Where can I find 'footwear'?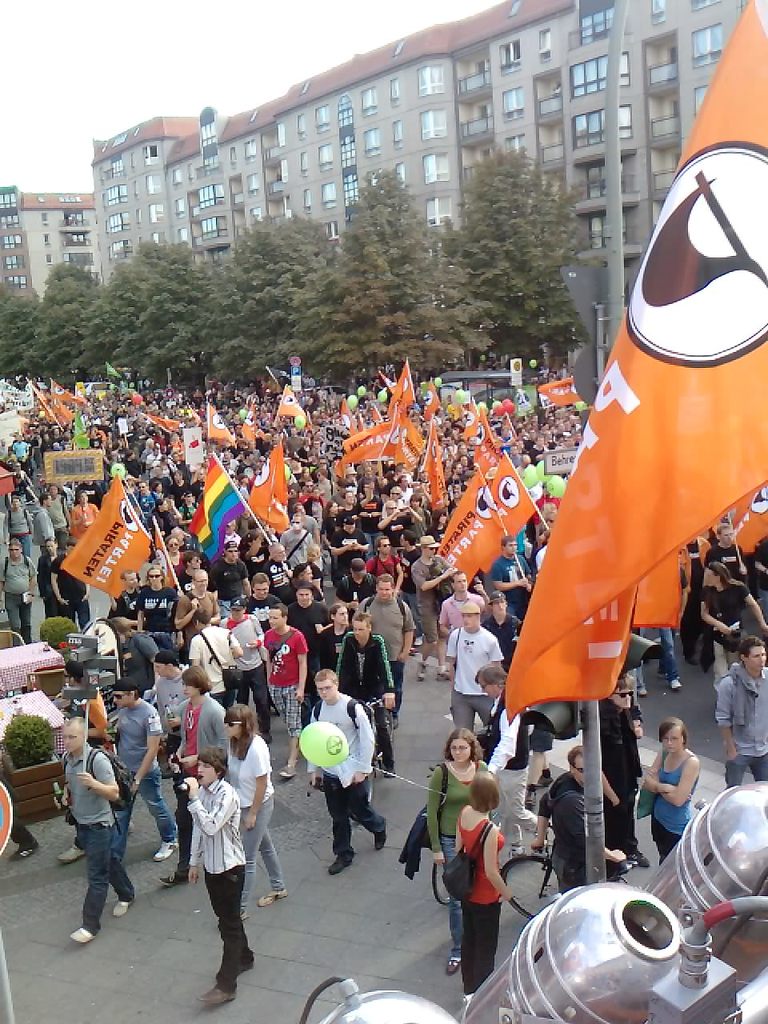
You can find it at <region>154, 842, 181, 862</region>.
